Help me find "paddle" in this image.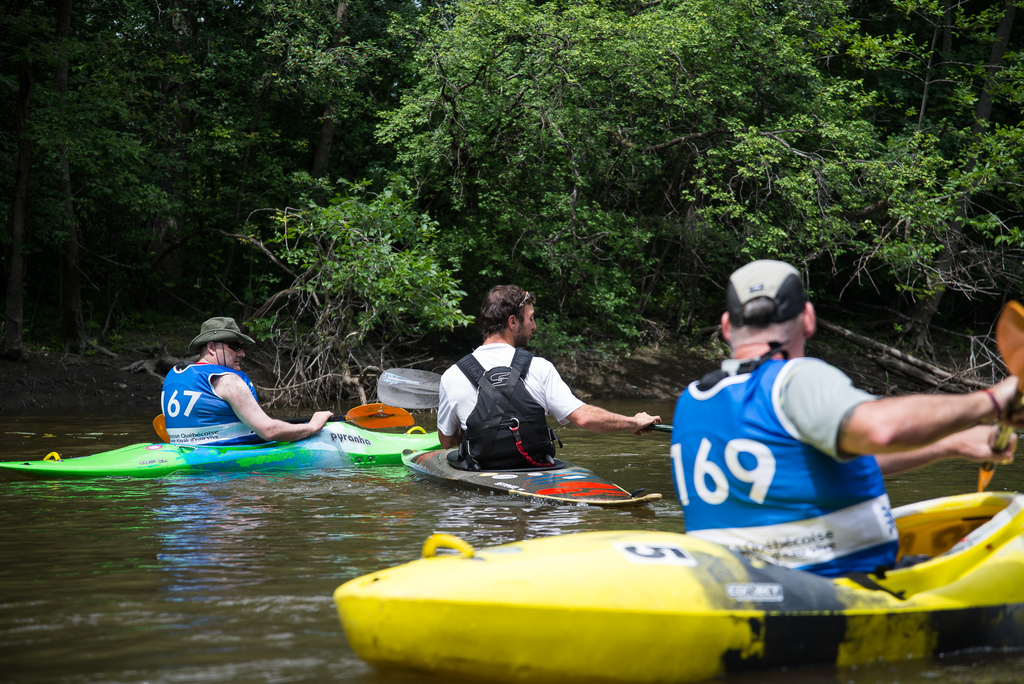
Found it: crop(977, 301, 1023, 489).
